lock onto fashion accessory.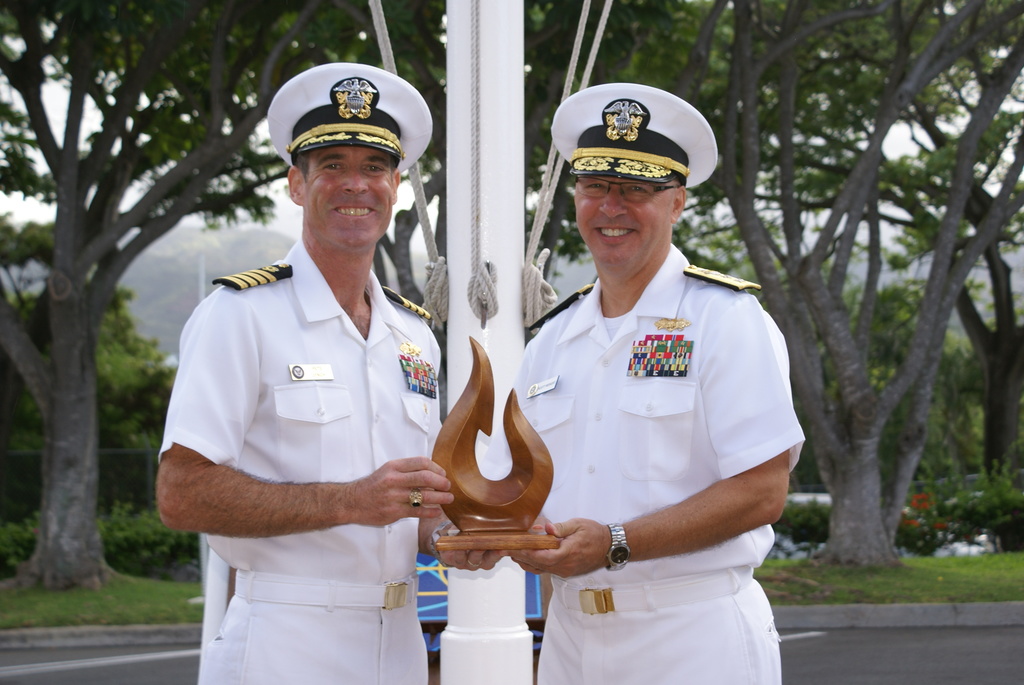
Locked: 235:581:419:612.
